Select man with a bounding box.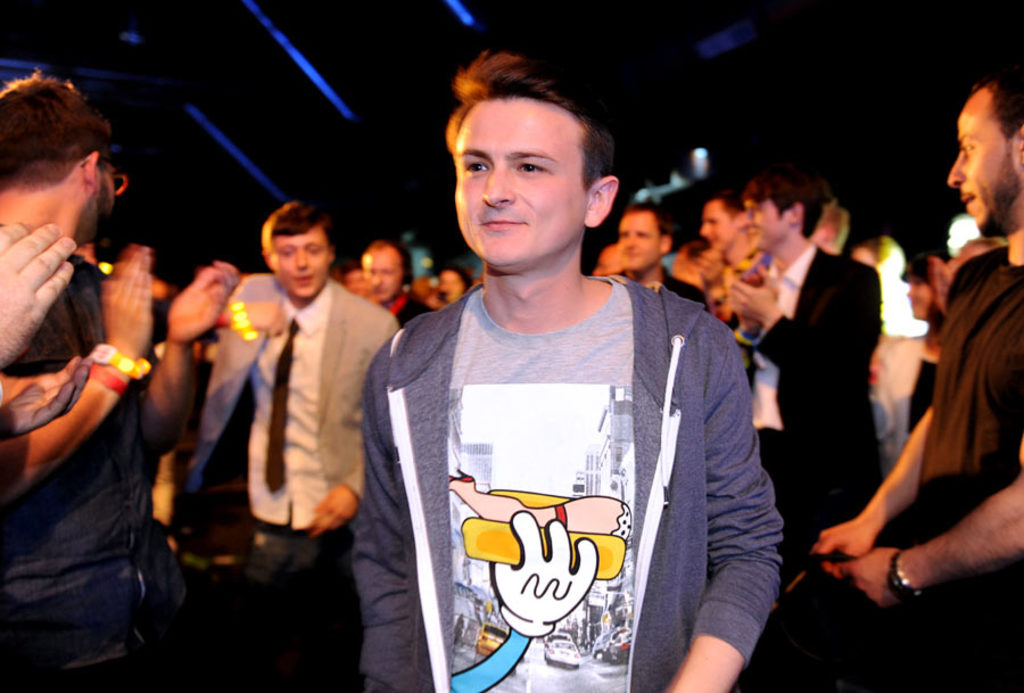
pyautogui.locateOnScreen(0, 86, 198, 670).
